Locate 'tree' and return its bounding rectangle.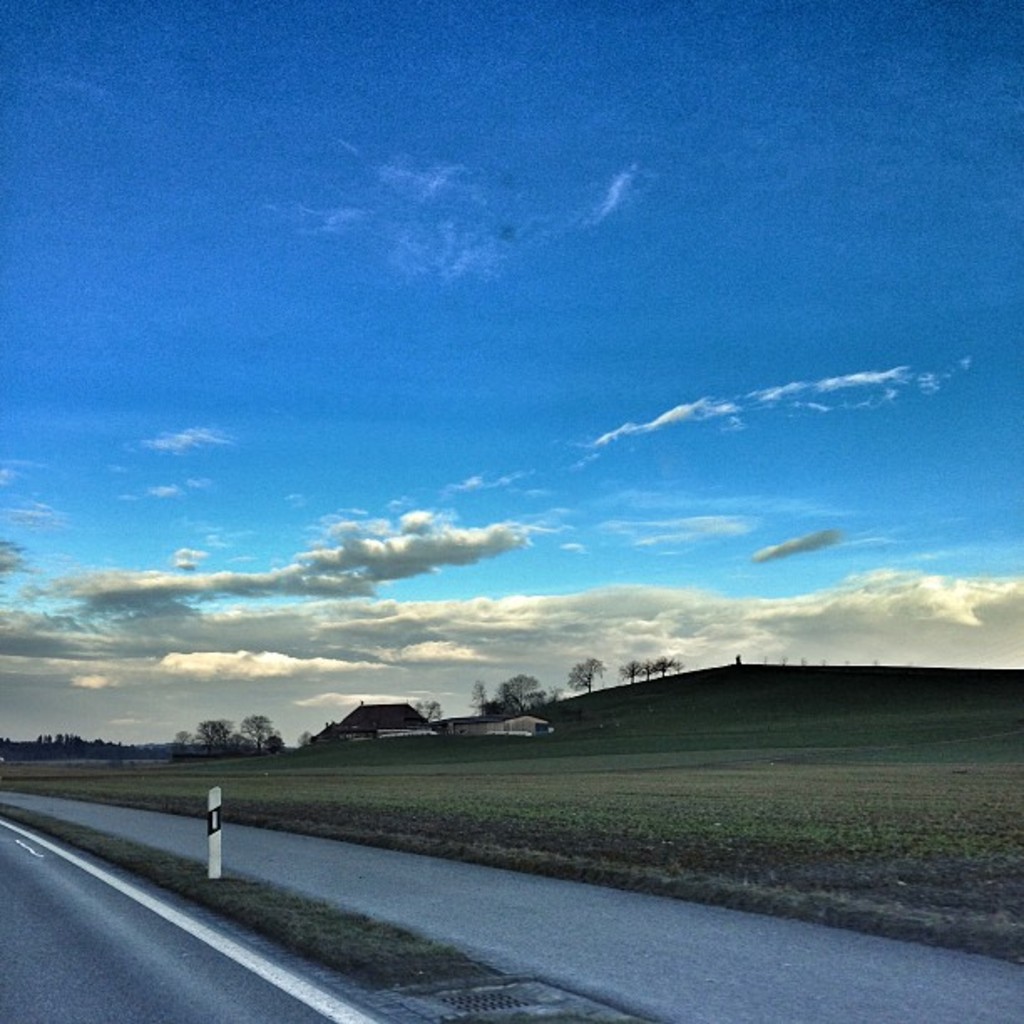
left=412, top=696, right=447, bottom=721.
